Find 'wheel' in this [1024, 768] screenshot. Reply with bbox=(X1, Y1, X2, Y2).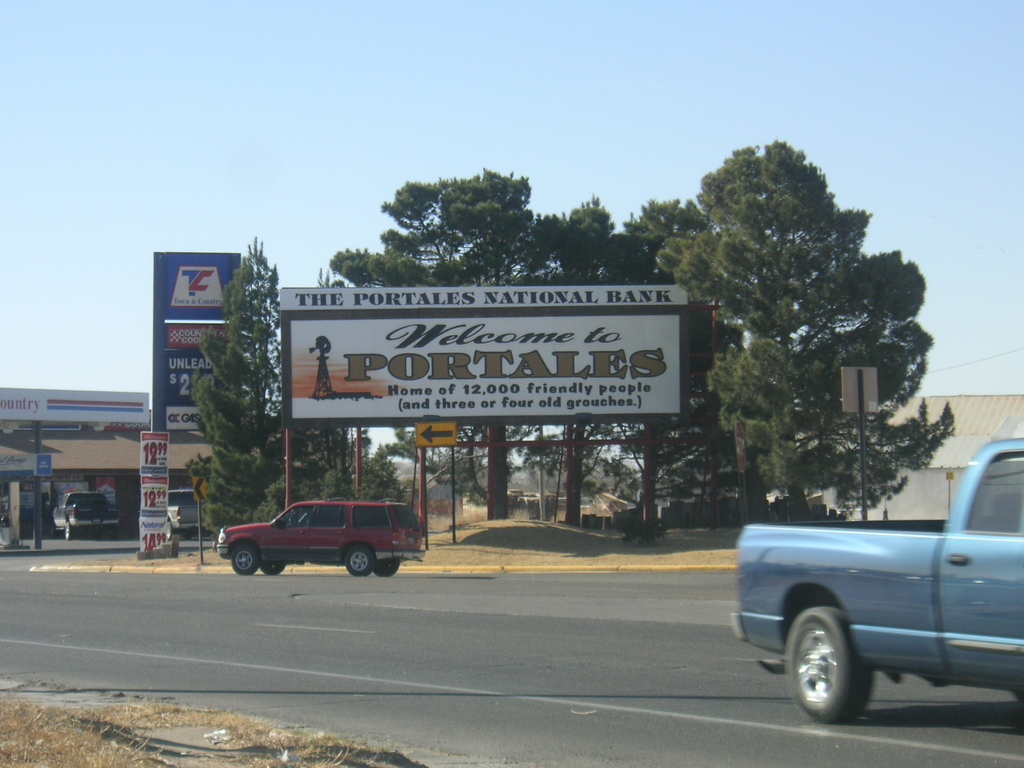
bbox=(344, 545, 374, 575).
